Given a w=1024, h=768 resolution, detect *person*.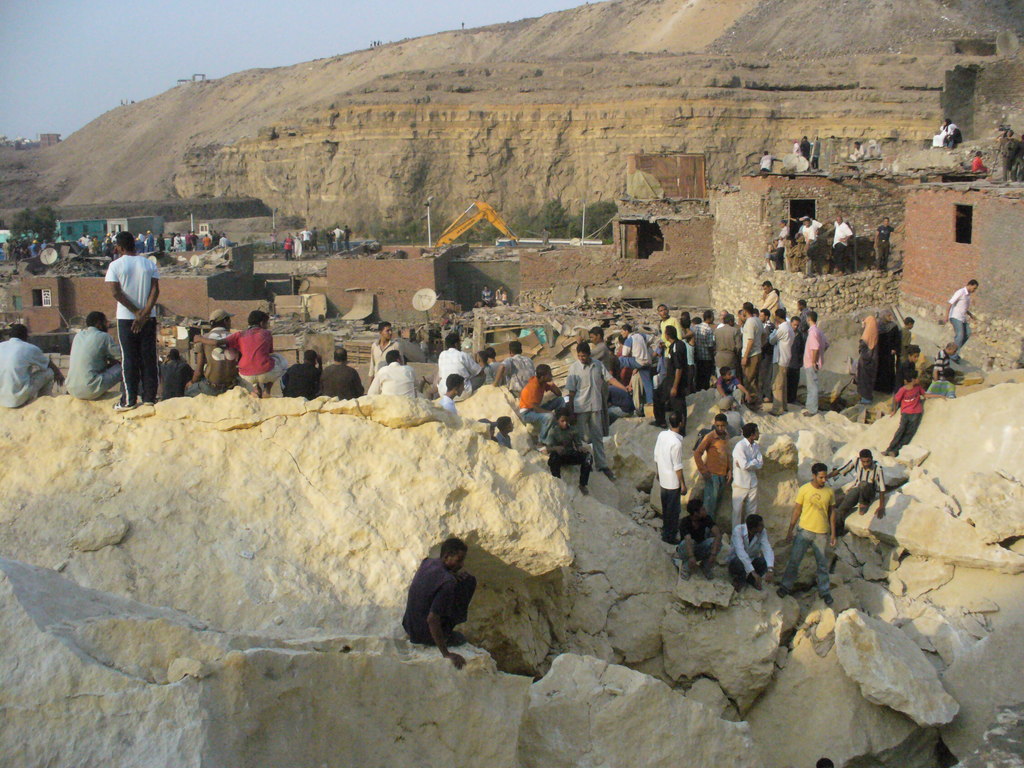
x1=888 y1=364 x2=927 y2=456.
